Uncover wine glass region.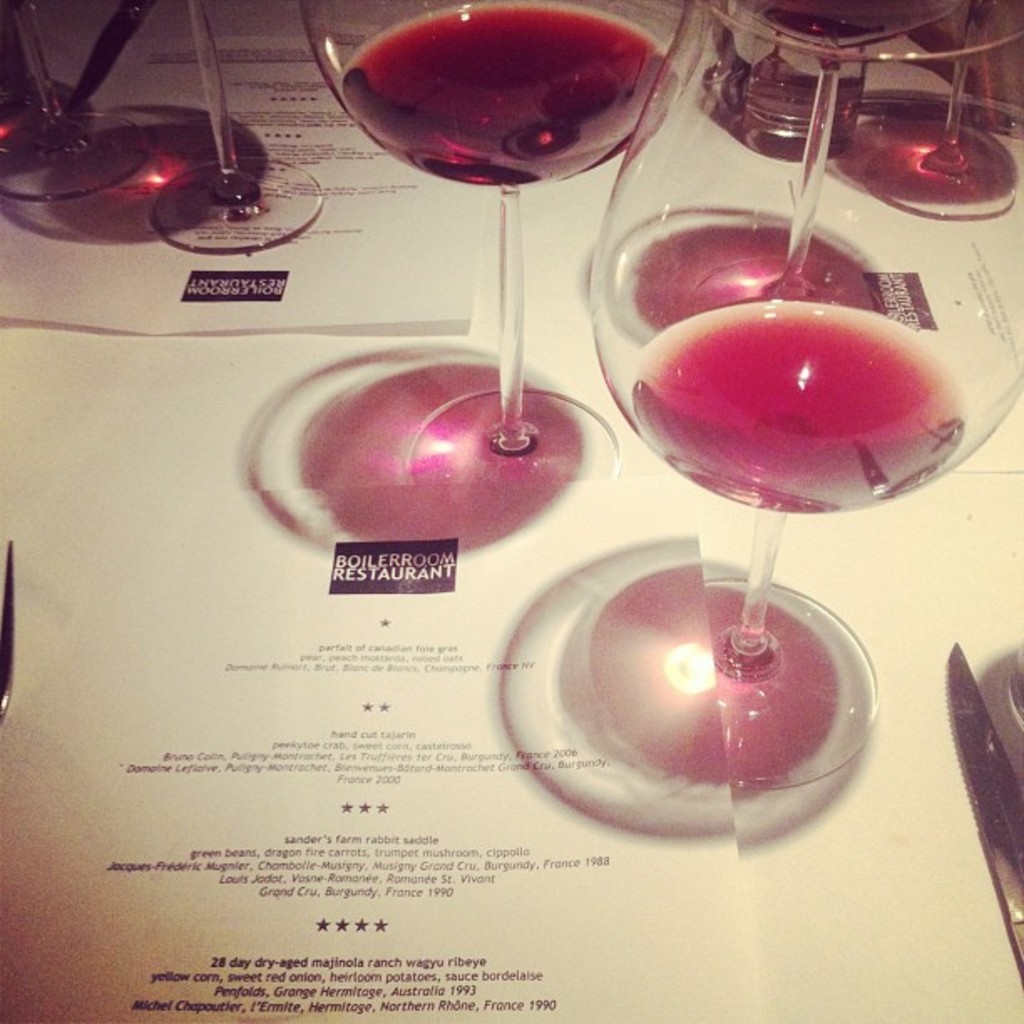
Uncovered: {"left": 154, "top": 0, "right": 323, "bottom": 254}.
